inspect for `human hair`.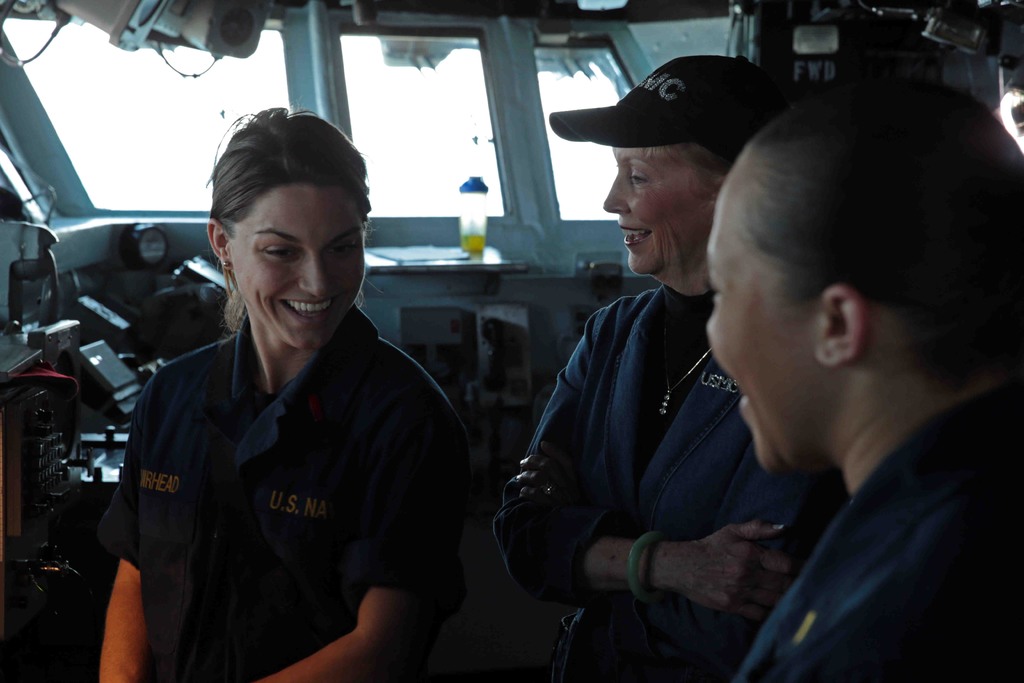
Inspection: <bbox>204, 99, 378, 336</bbox>.
